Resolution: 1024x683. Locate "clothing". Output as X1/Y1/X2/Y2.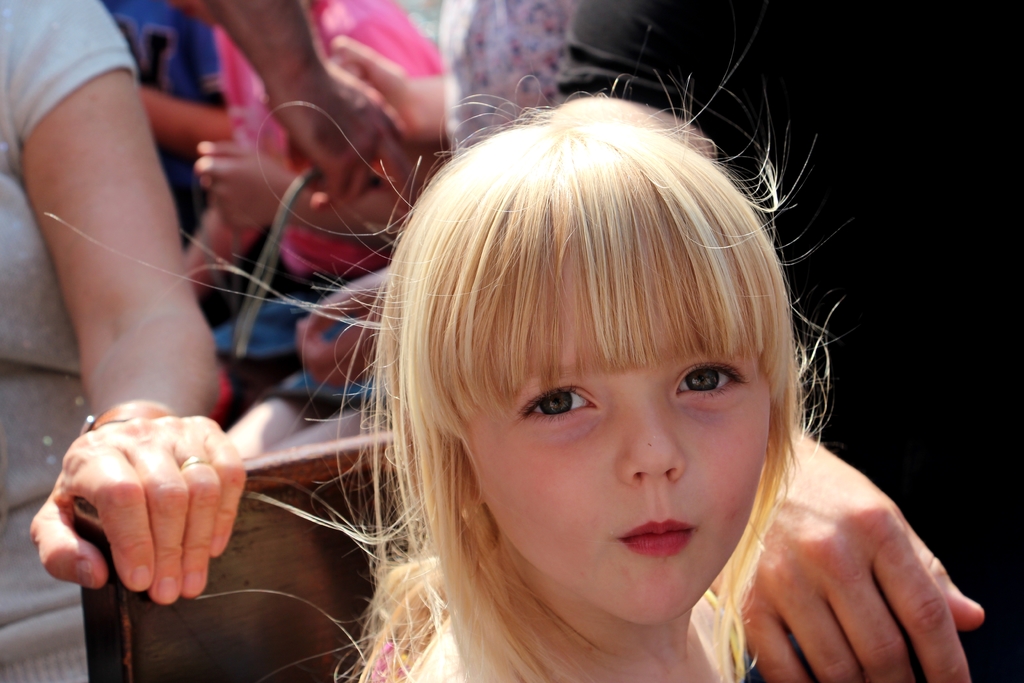
195/0/408/331.
